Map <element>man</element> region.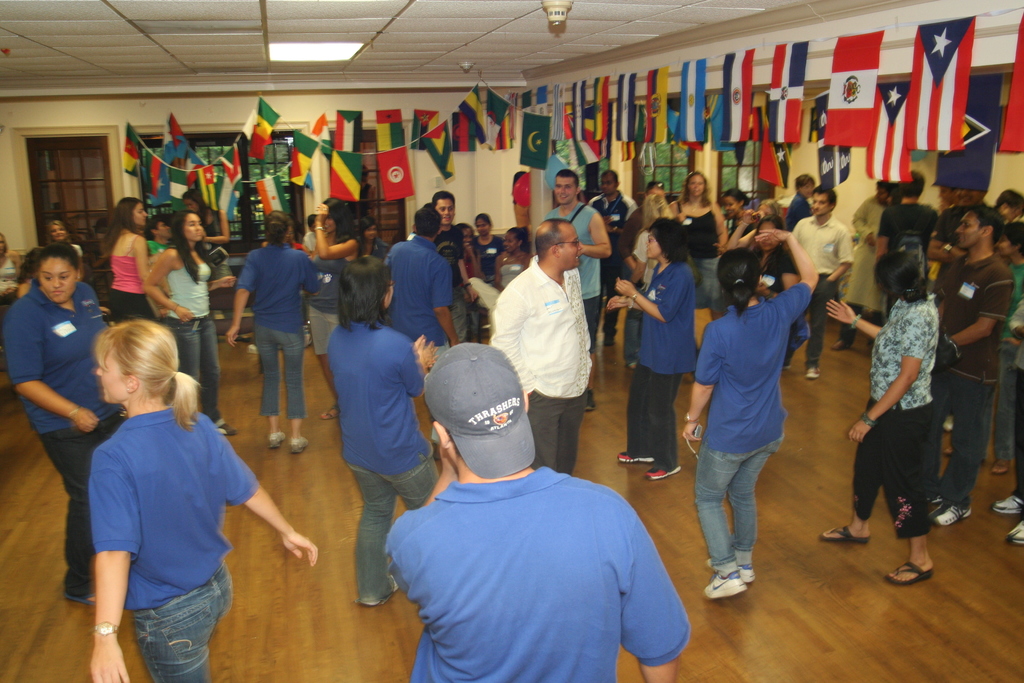
Mapped to Rect(383, 338, 691, 682).
